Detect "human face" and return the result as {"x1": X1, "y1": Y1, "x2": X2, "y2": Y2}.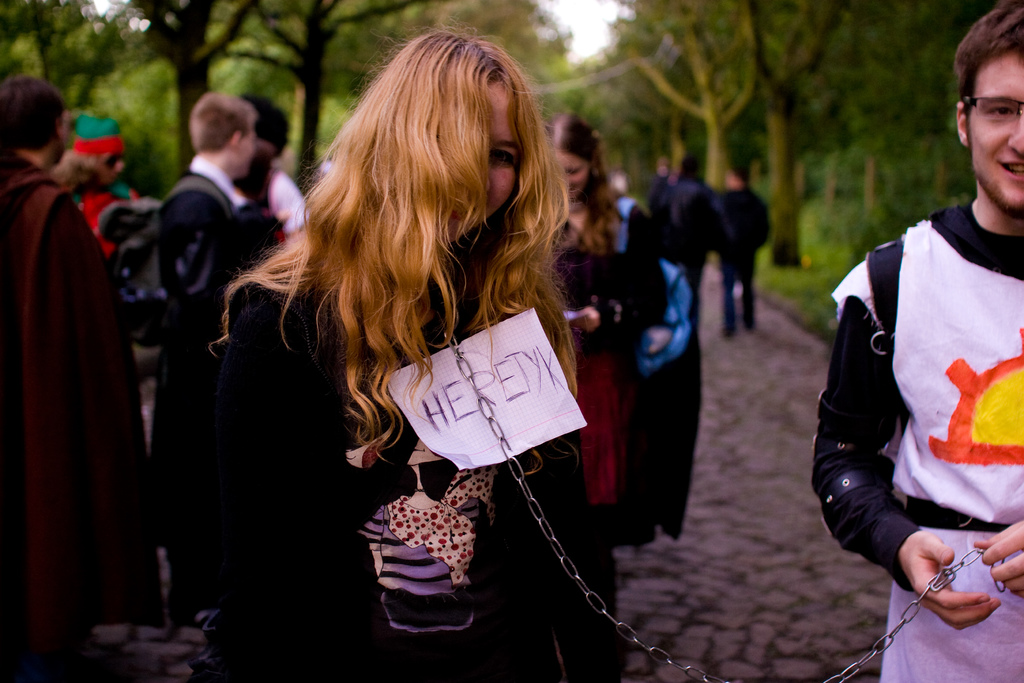
{"x1": 966, "y1": 52, "x2": 1023, "y2": 218}.
